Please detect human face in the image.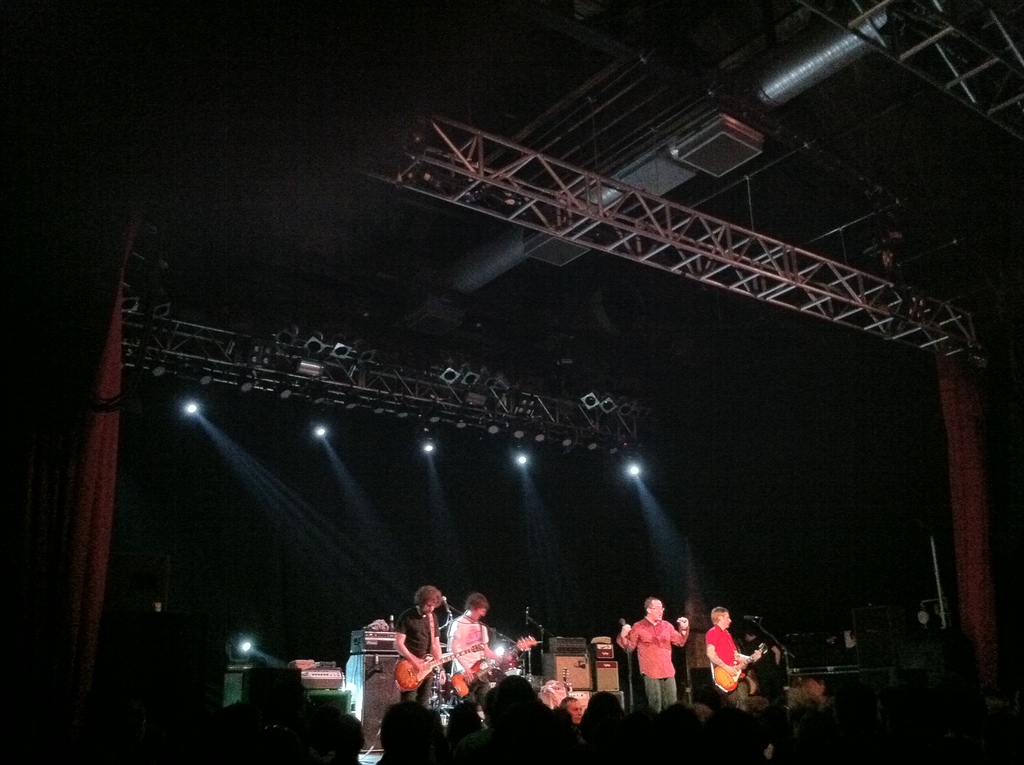
720 611 735 629.
